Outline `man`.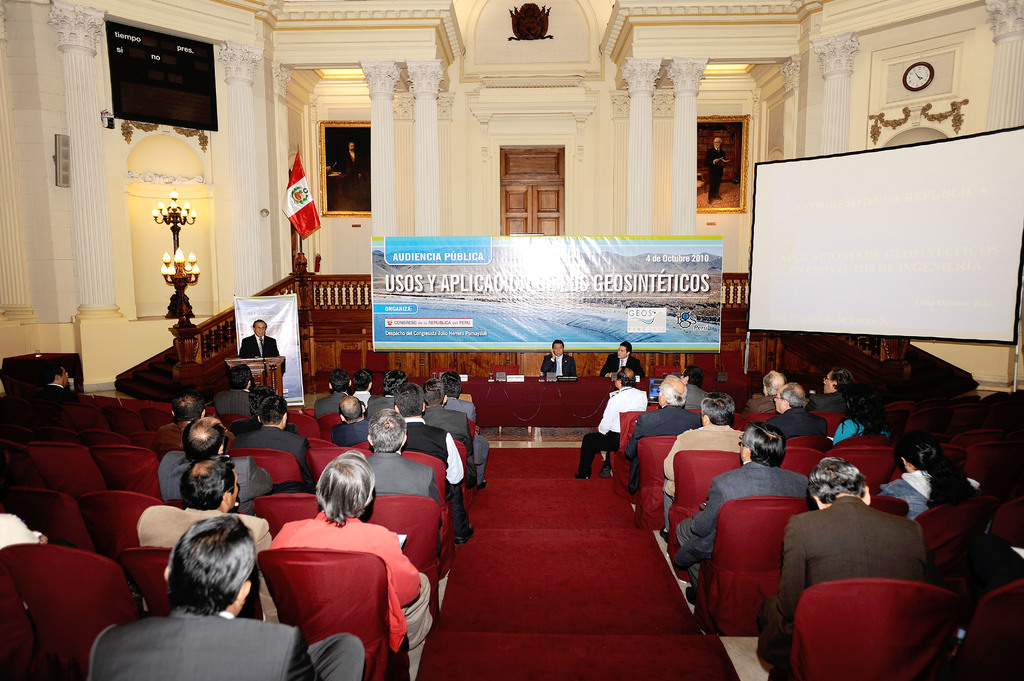
Outline: [600, 340, 644, 374].
